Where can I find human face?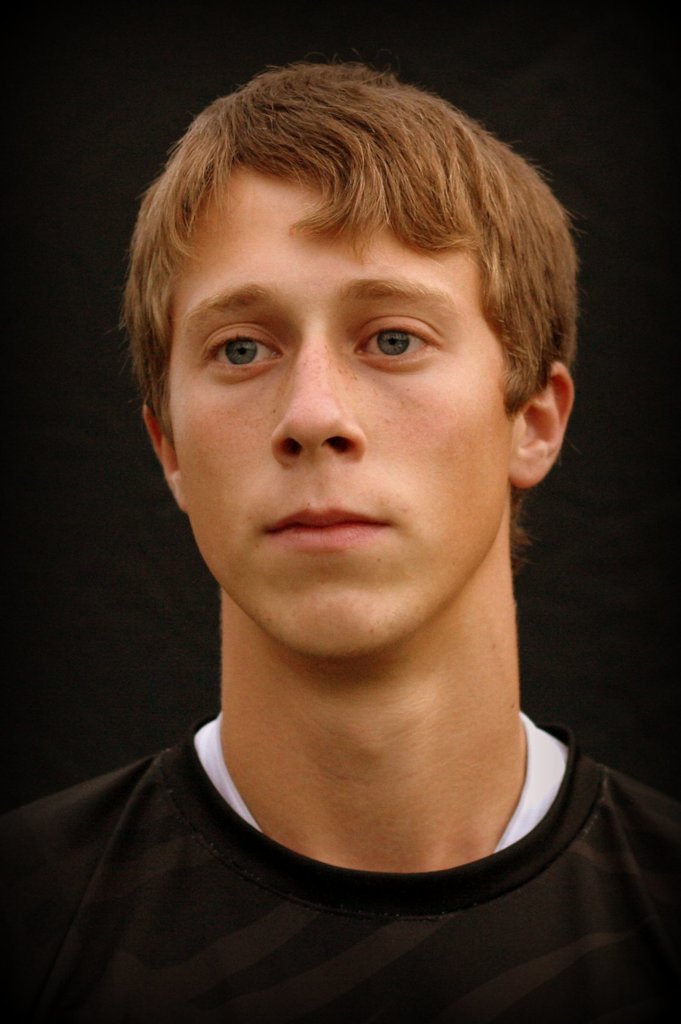
You can find it at <region>172, 173, 518, 669</region>.
